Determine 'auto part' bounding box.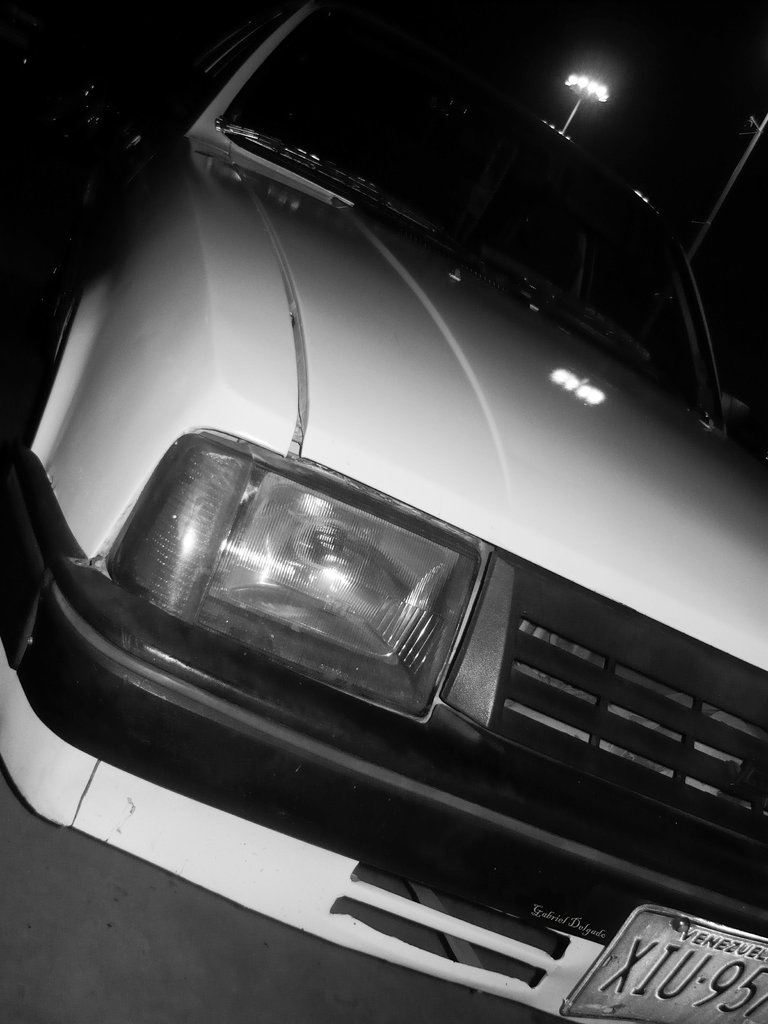
Determined: pyautogui.locateOnScreen(22, 0, 310, 573).
